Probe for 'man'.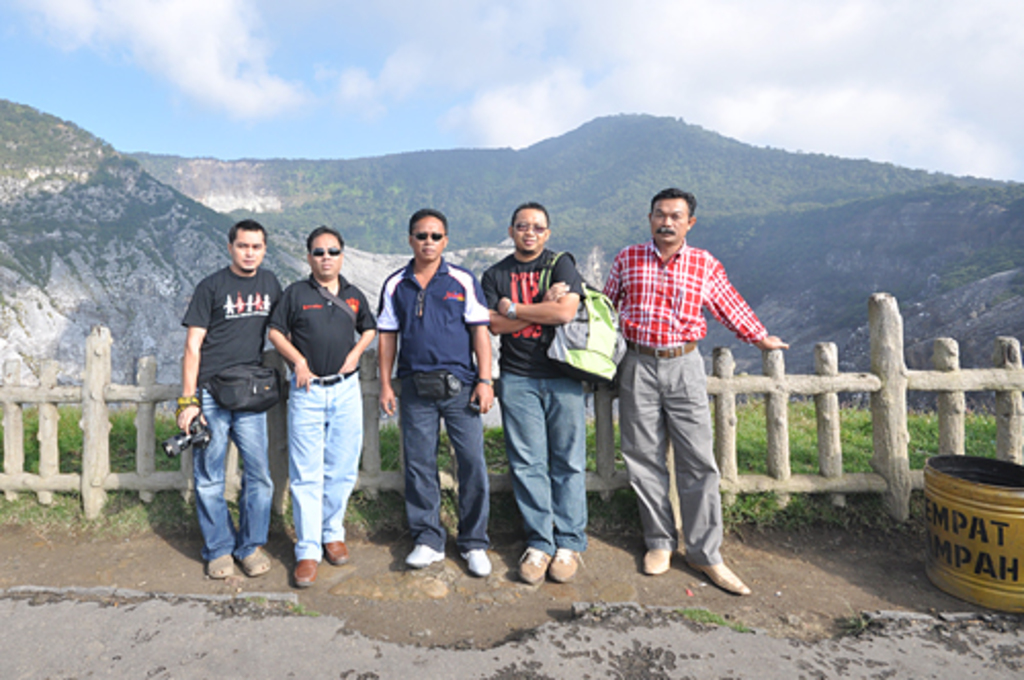
Probe result: (377, 203, 492, 573).
